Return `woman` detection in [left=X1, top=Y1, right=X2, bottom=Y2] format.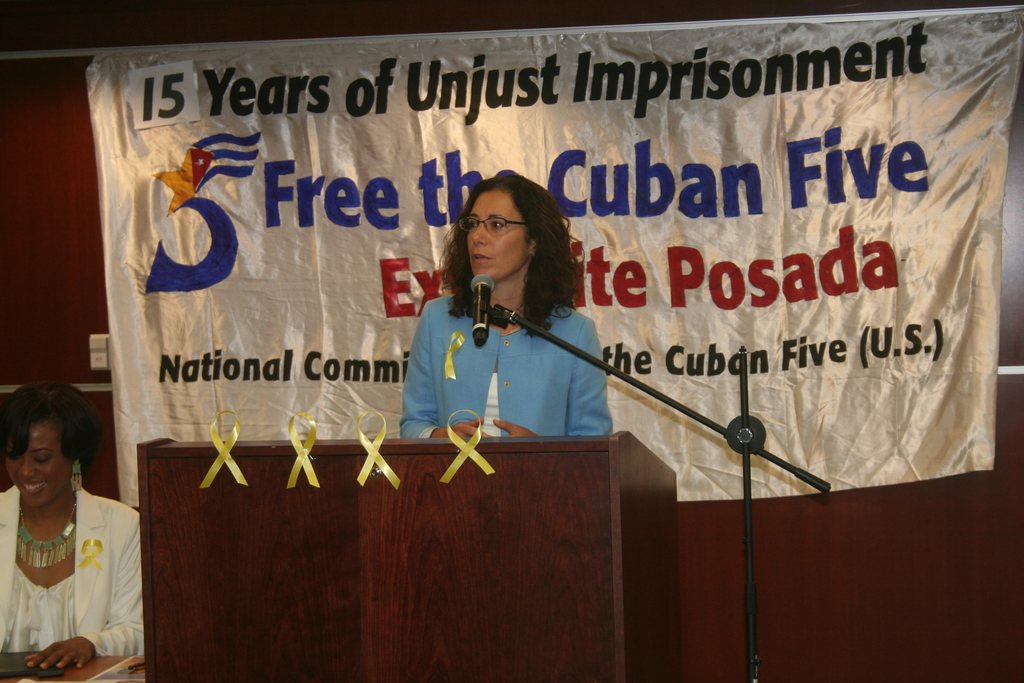
[left=0, top=381, right=138, bottom=670].
